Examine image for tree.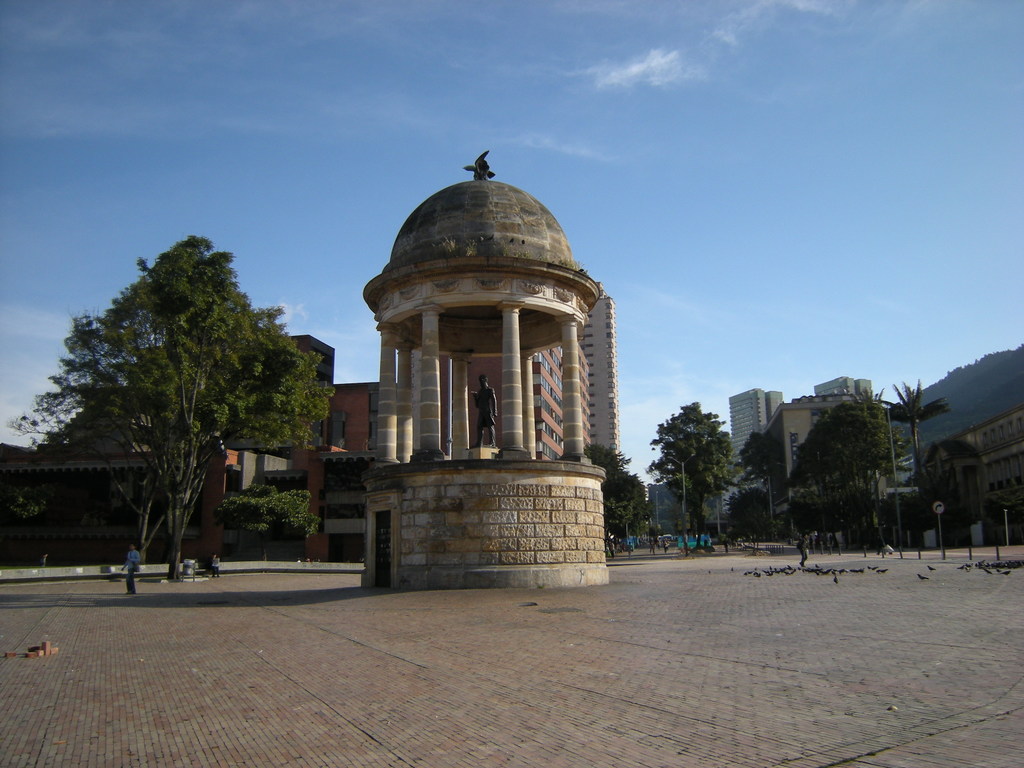
Examination result: pyautogui.locateOnScreen(583, 441, 655, 557).
